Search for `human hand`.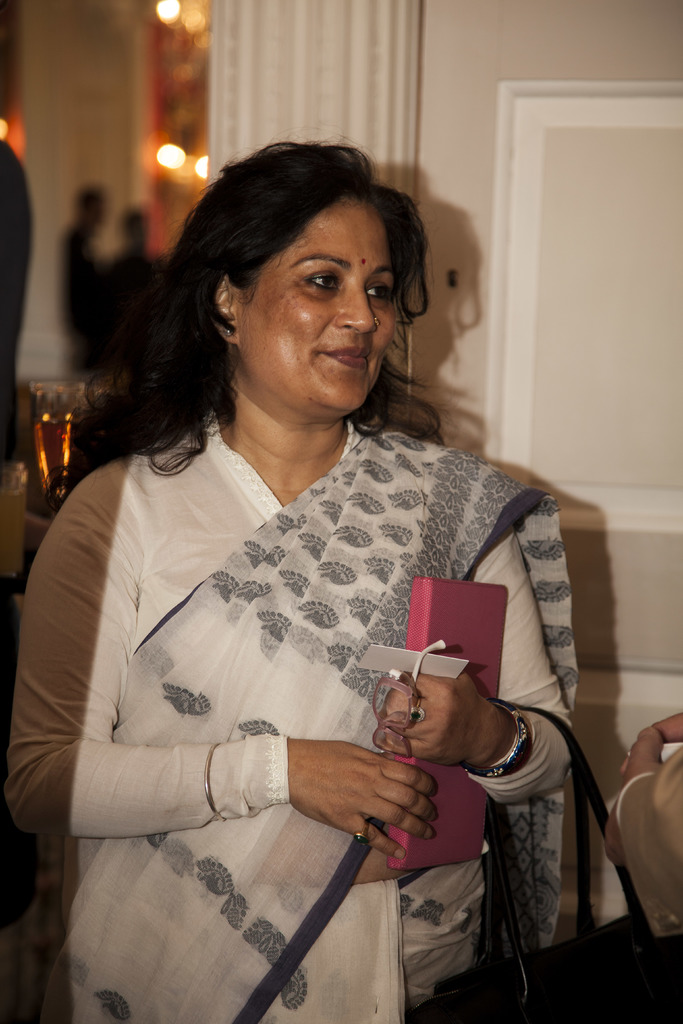
Found at (616,711,682,772).
